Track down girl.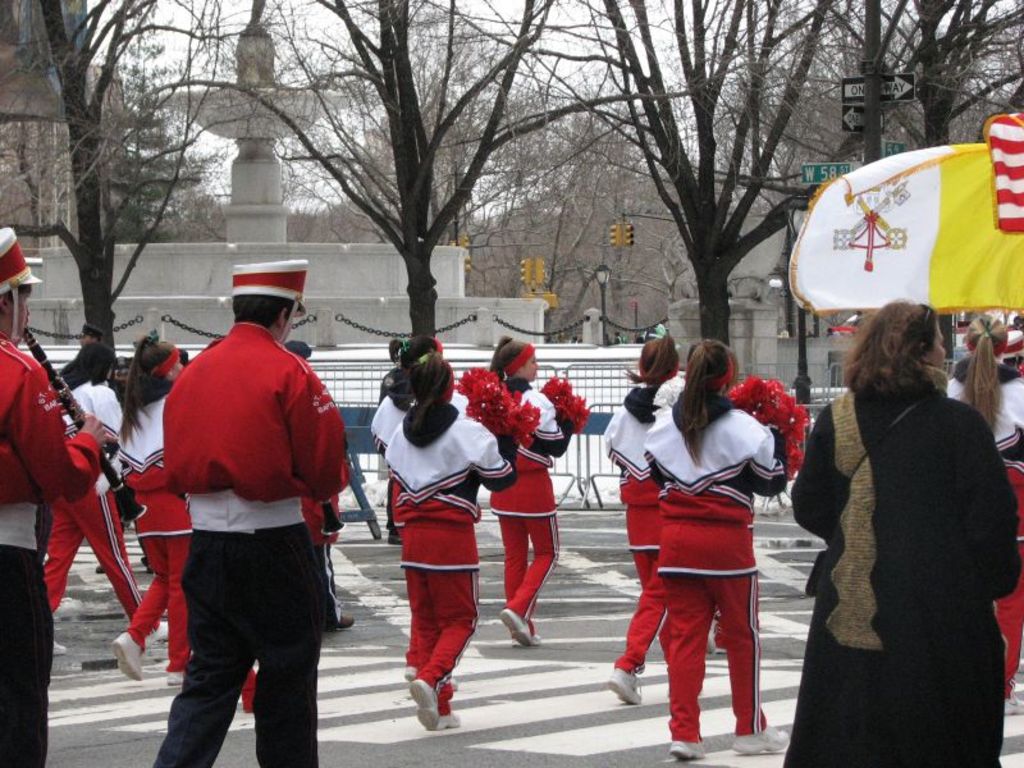
Tracked to <region>385, 355, 517, 731</region>.
